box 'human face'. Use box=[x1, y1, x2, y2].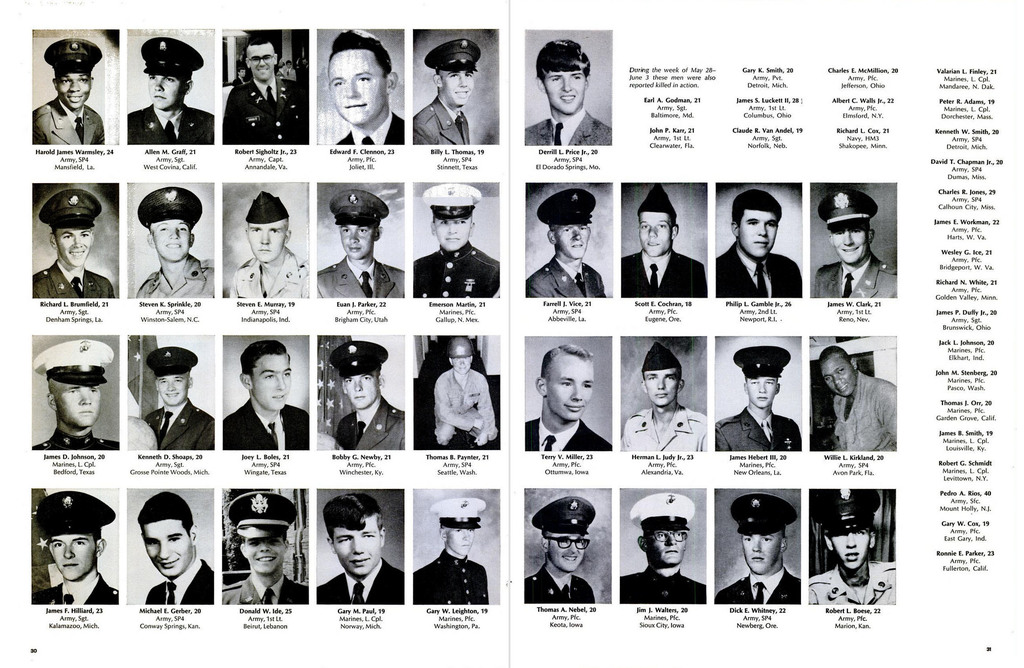
box=[444, 74, 472, 103].
